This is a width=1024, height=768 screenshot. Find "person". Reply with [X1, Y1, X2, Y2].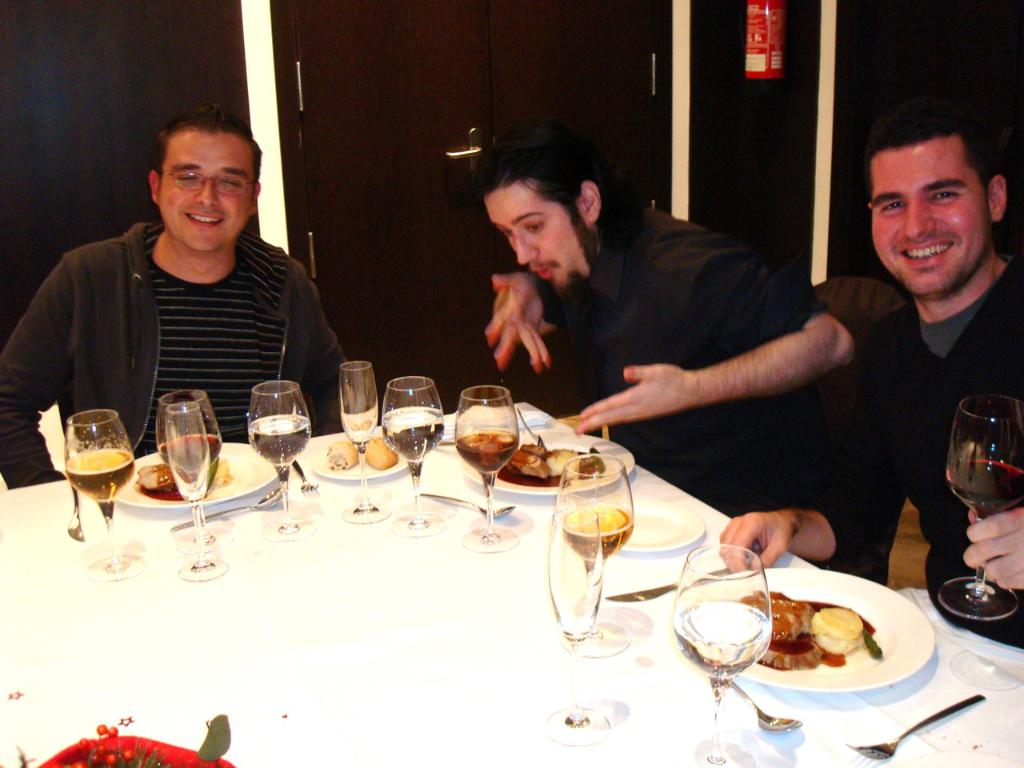
[18, 104, 349, 482].
